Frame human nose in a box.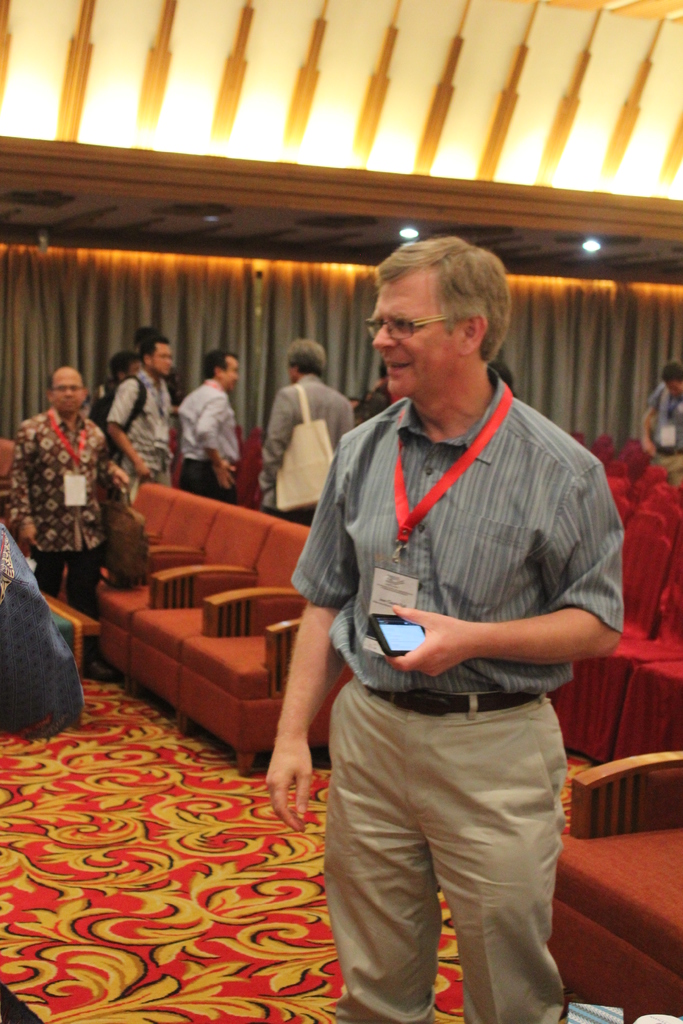
(164, 355, 173, 366).
